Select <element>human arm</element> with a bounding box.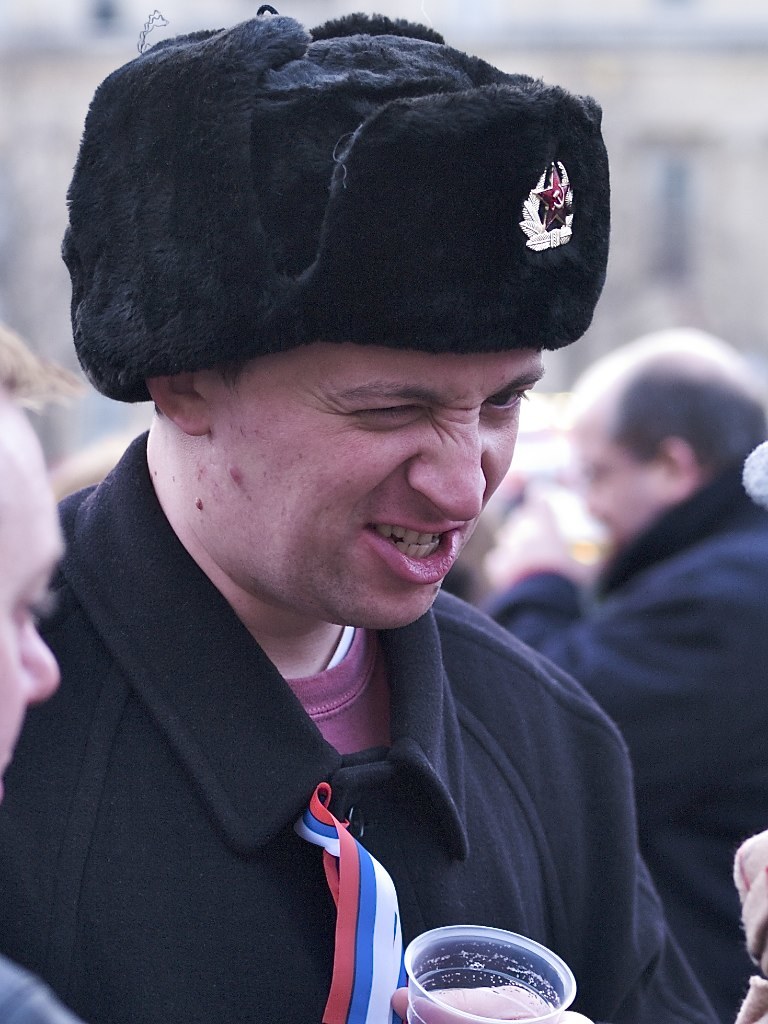
detection(474, 494, 767, 795).
